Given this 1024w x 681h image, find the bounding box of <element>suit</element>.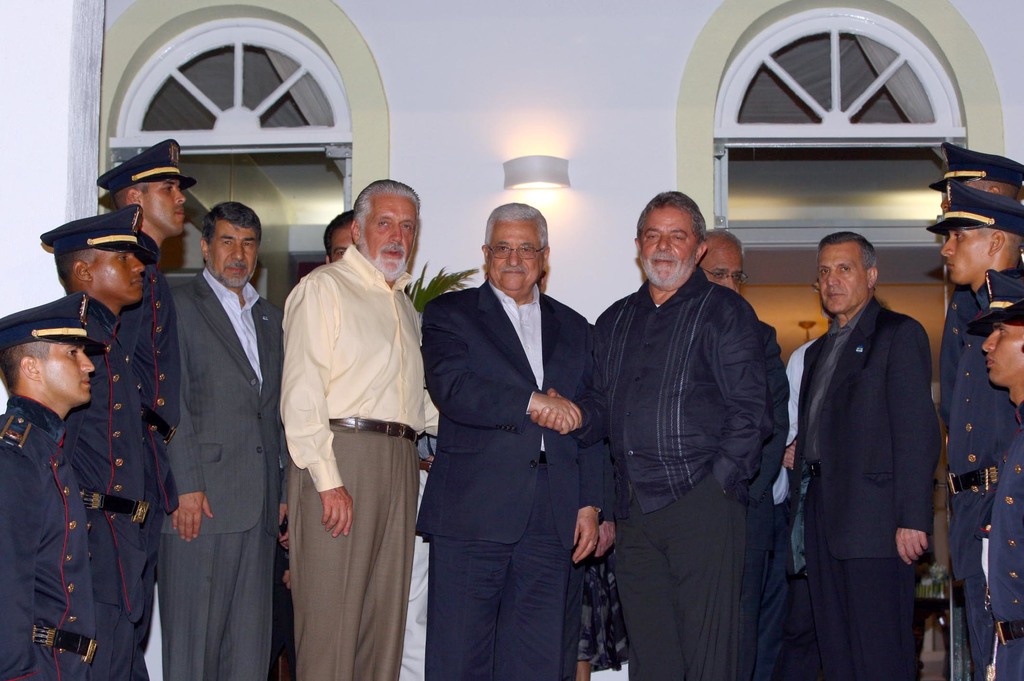
(141,175,282,680).
